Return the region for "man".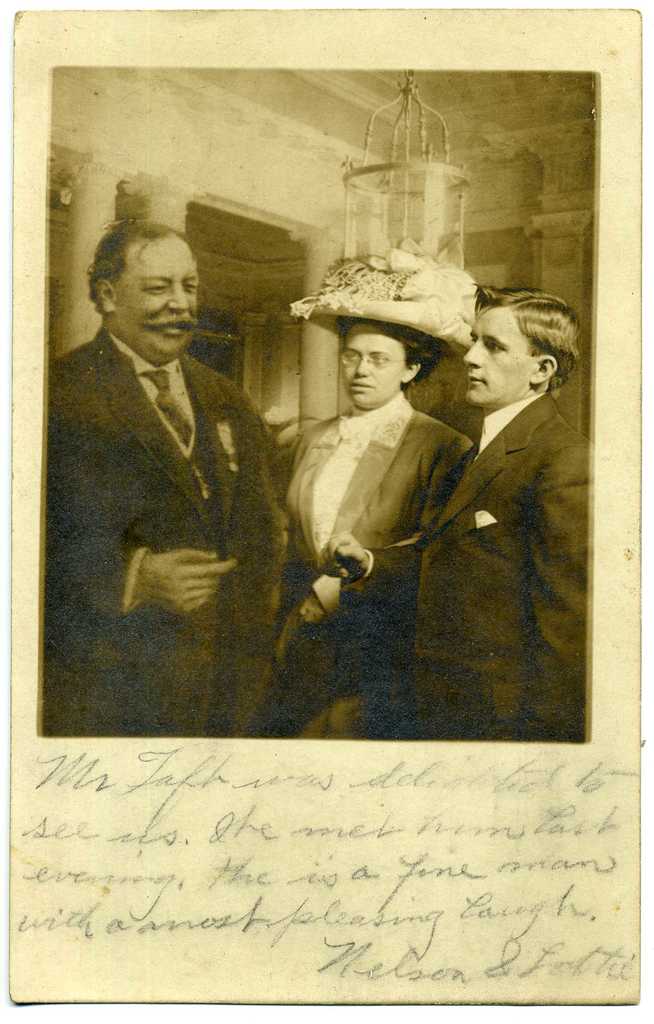
region(60, 198, 302, 690).
